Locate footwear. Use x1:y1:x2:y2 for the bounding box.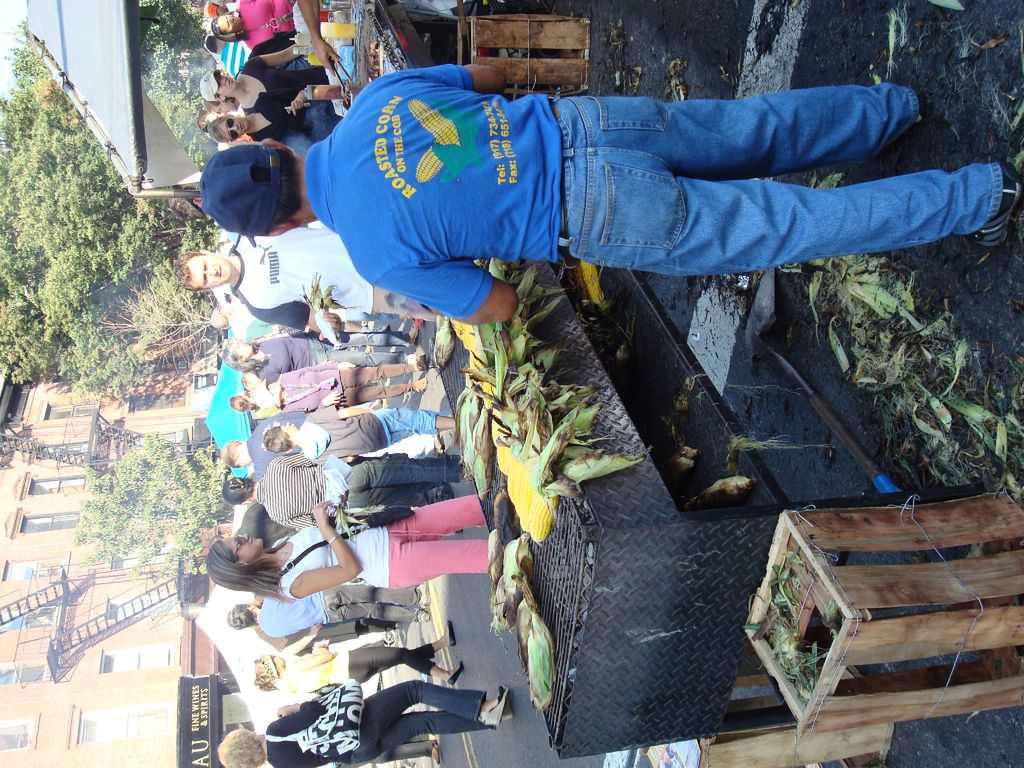
445:659:464:685.
